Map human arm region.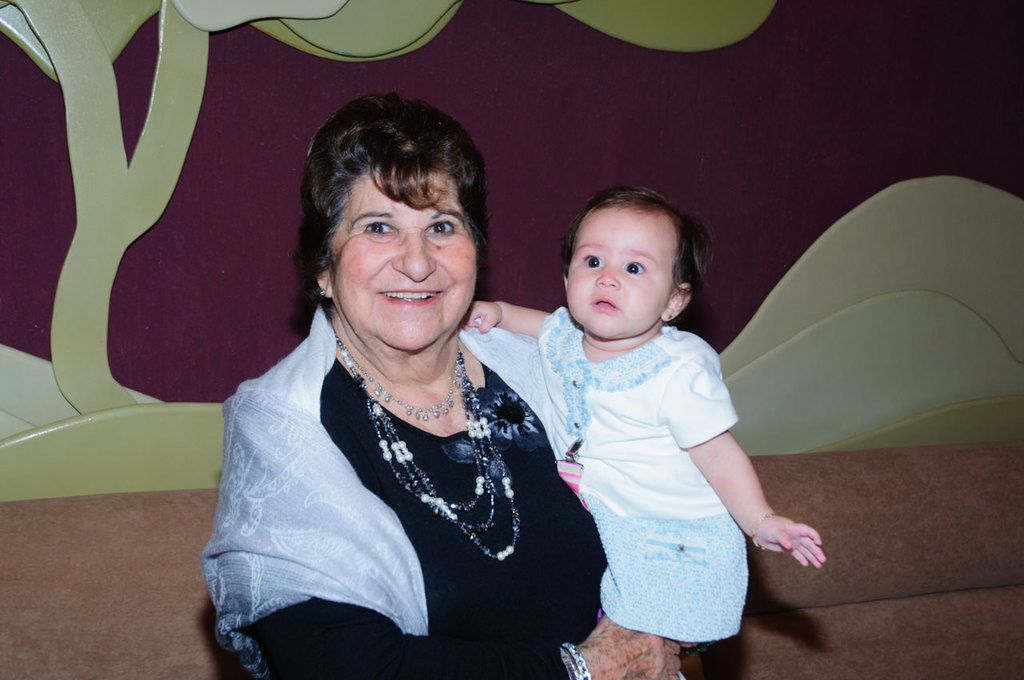
Mapped to 663,350,825,562.
